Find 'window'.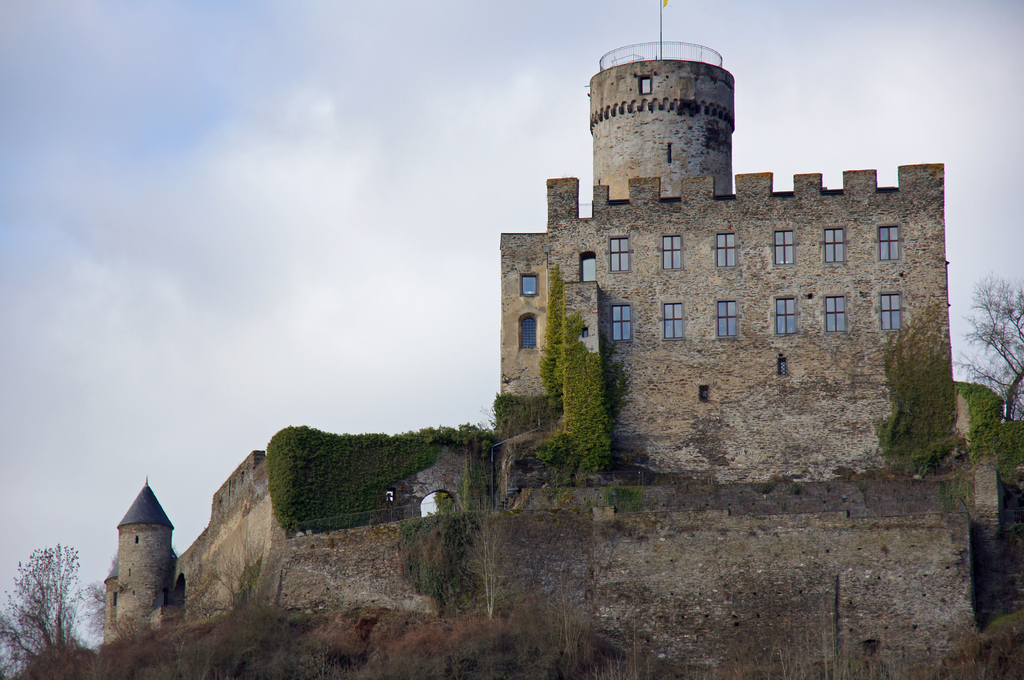
<box>519,273,539,297</box>.
